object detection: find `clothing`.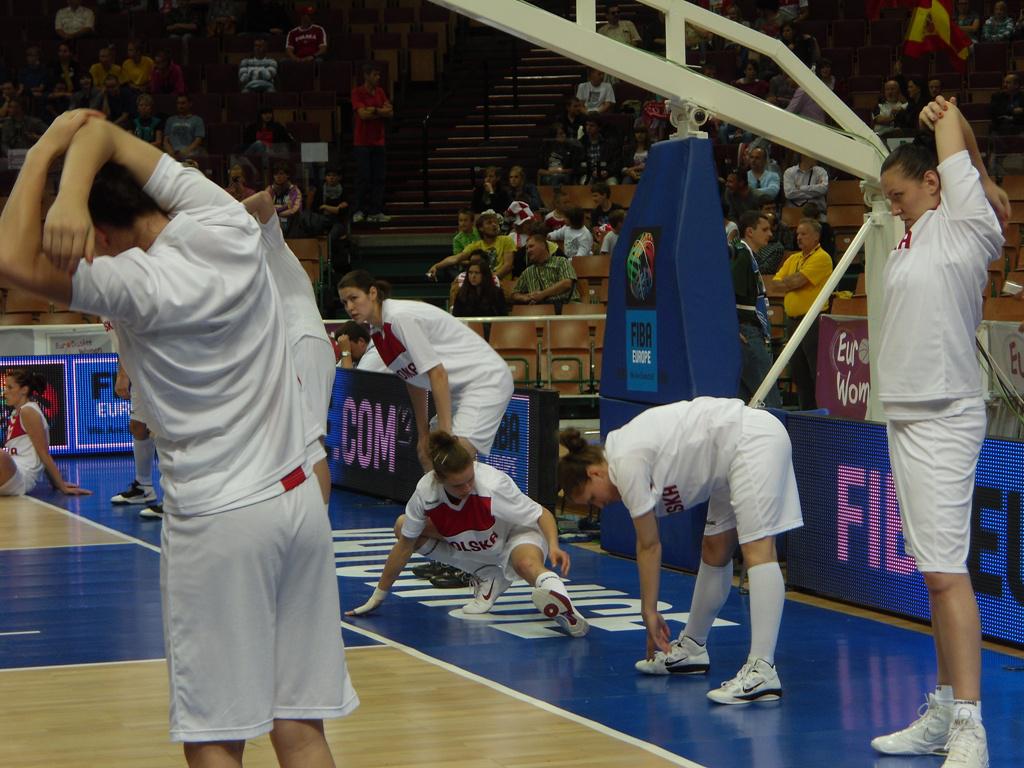
<region>555, 113, 591, 137</region>.
